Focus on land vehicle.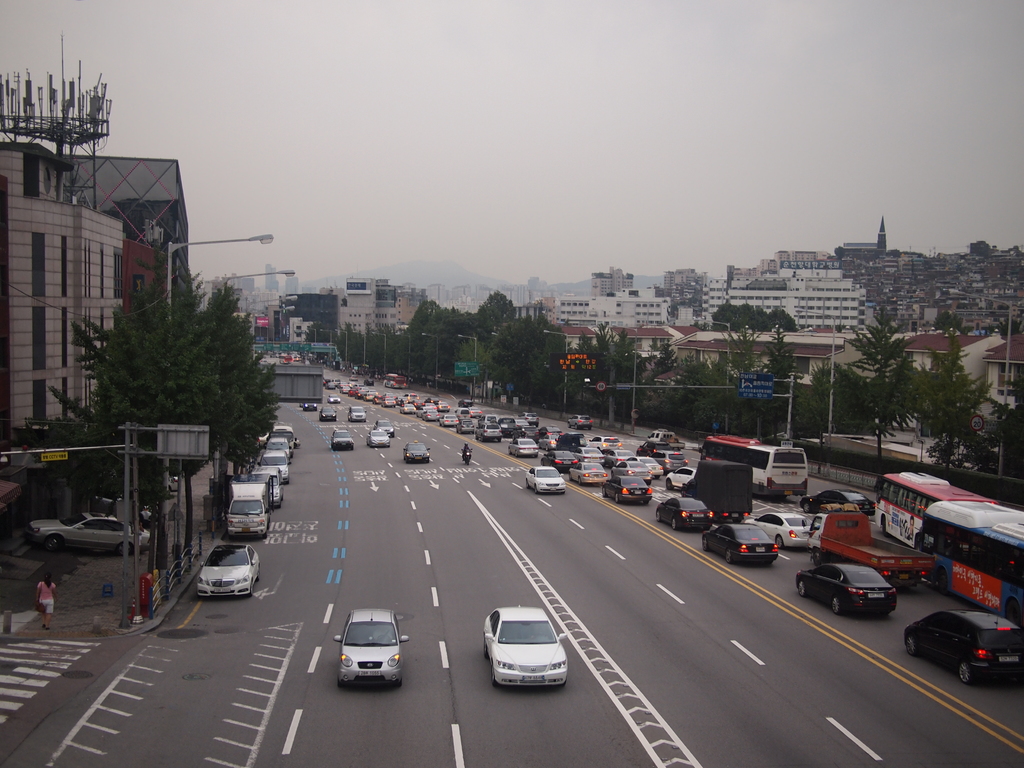
Focused at (left=377, top=422, right=390, bottom=431).
